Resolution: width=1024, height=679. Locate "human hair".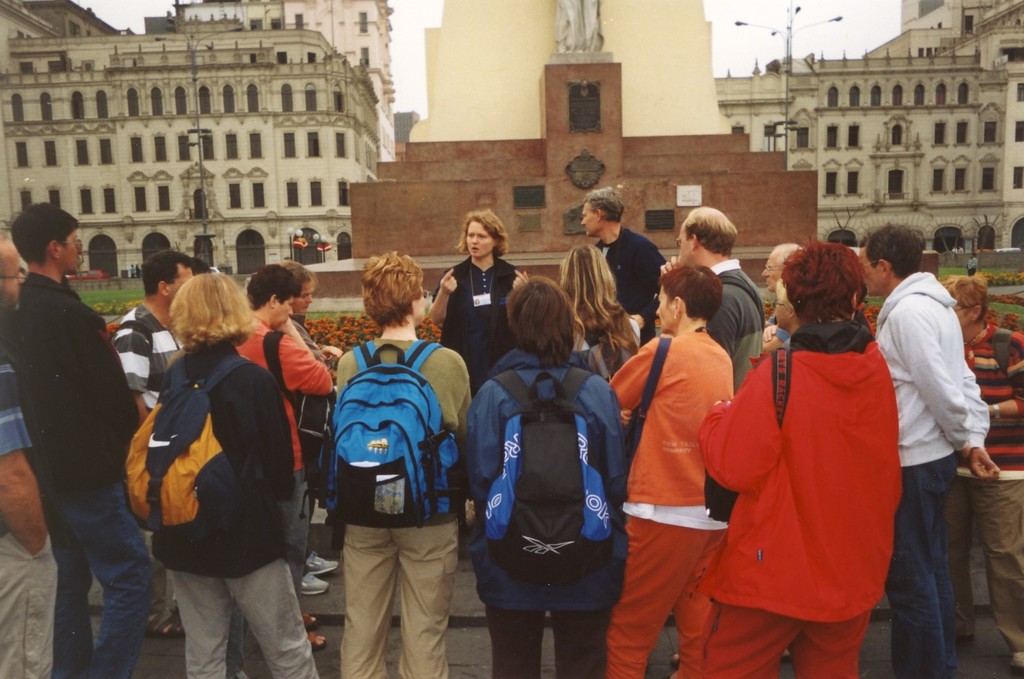
<region>555, 240, 643, 375</region>.
